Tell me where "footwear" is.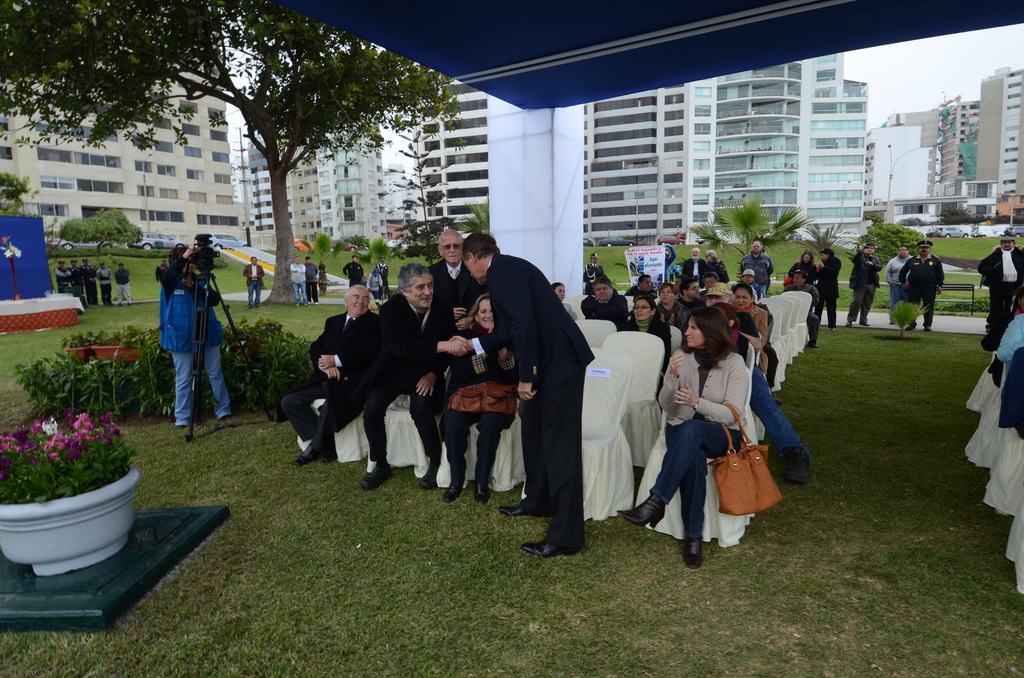
"footwear" is at 221 411 241 428.
